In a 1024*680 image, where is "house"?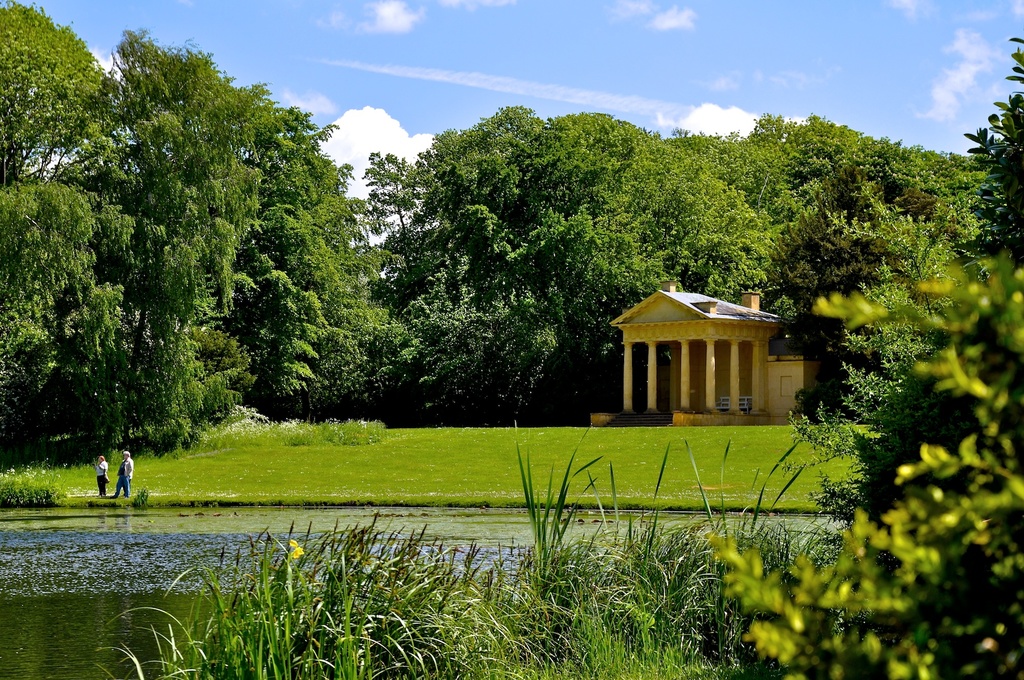
[573,267,822,432].
